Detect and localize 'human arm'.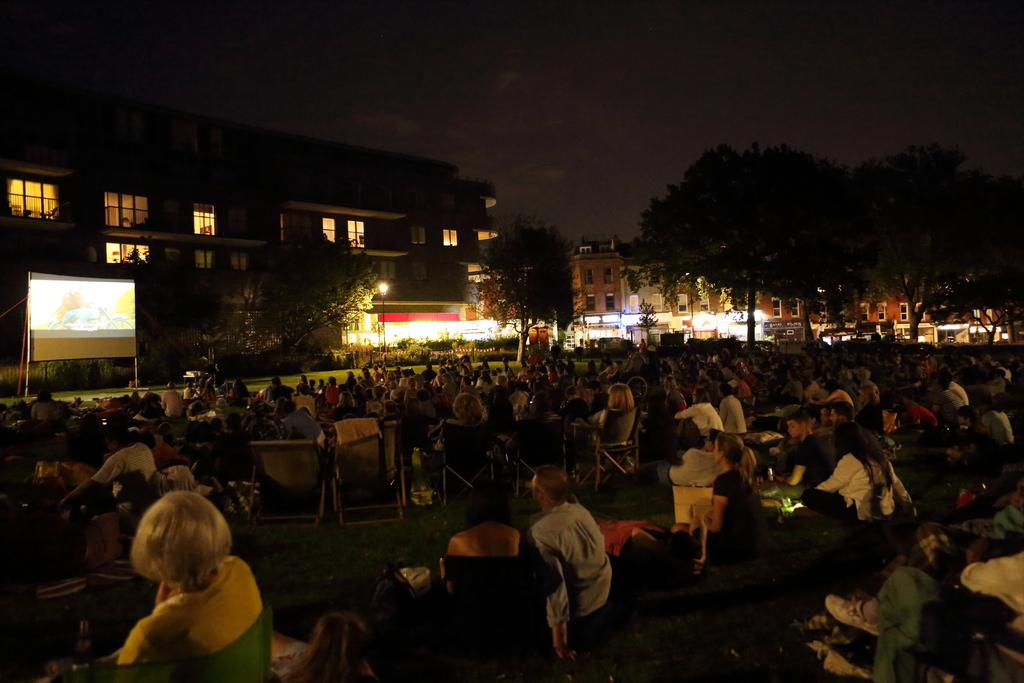
Localized at x1=812, y1=452, x2=865, y2=492.
